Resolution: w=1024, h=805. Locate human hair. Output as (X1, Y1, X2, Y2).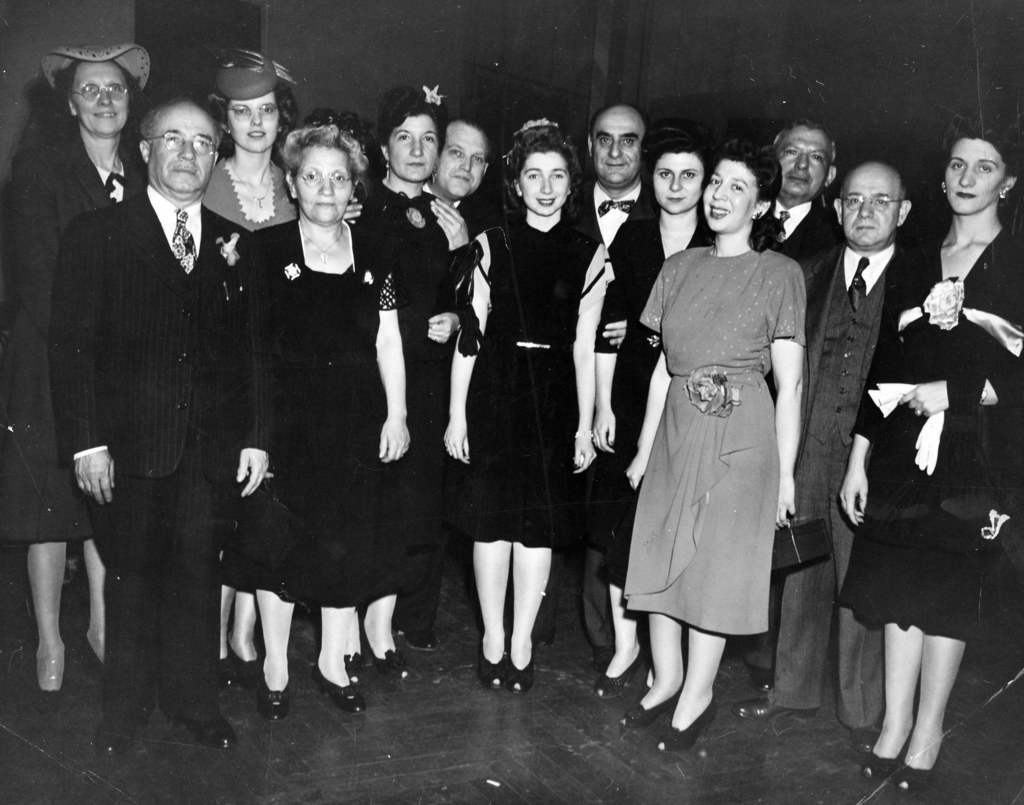
(772, 117, 836, 172).
